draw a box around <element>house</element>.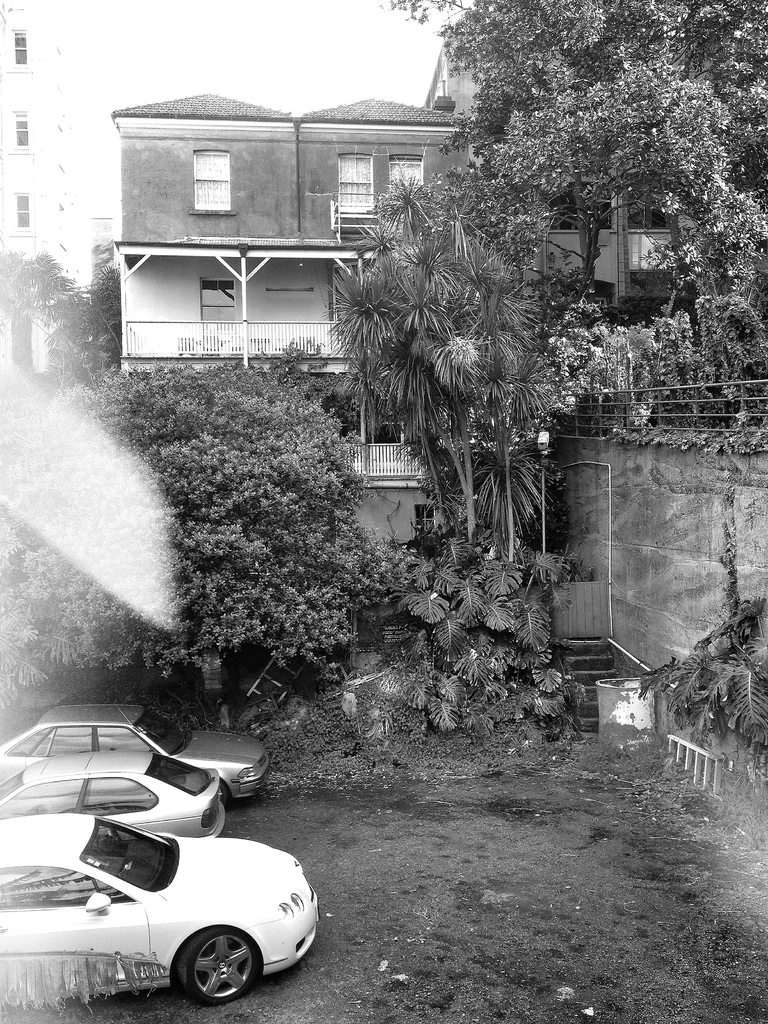
x1=152, y1=89, x2=585, y2=456.
